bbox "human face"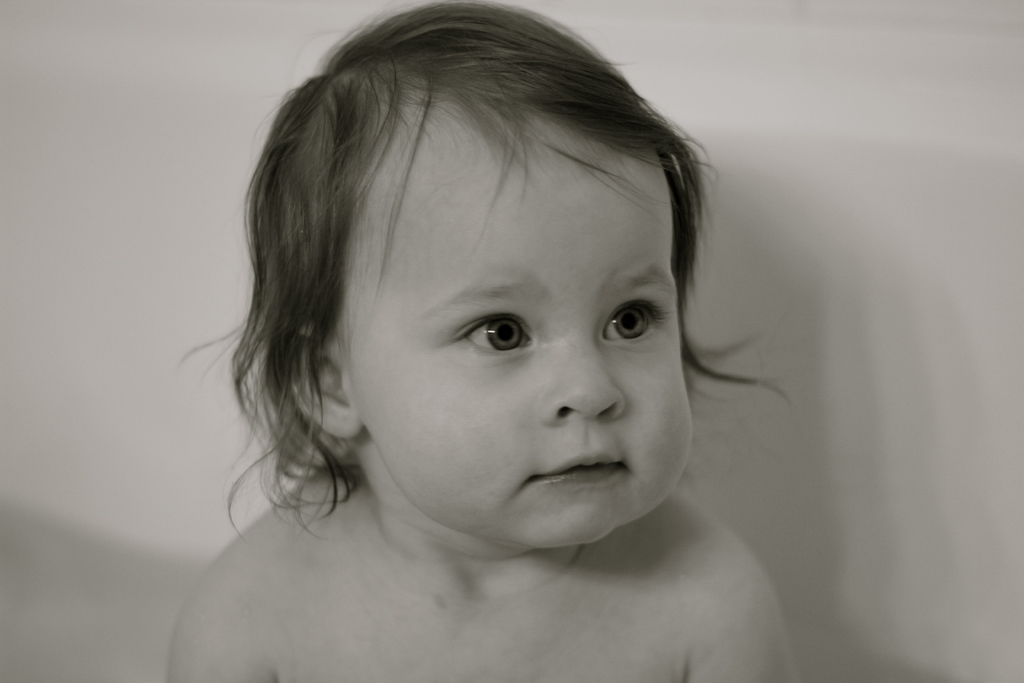
pyautogui.locateOnScreen(350, 118, 694, 547)
